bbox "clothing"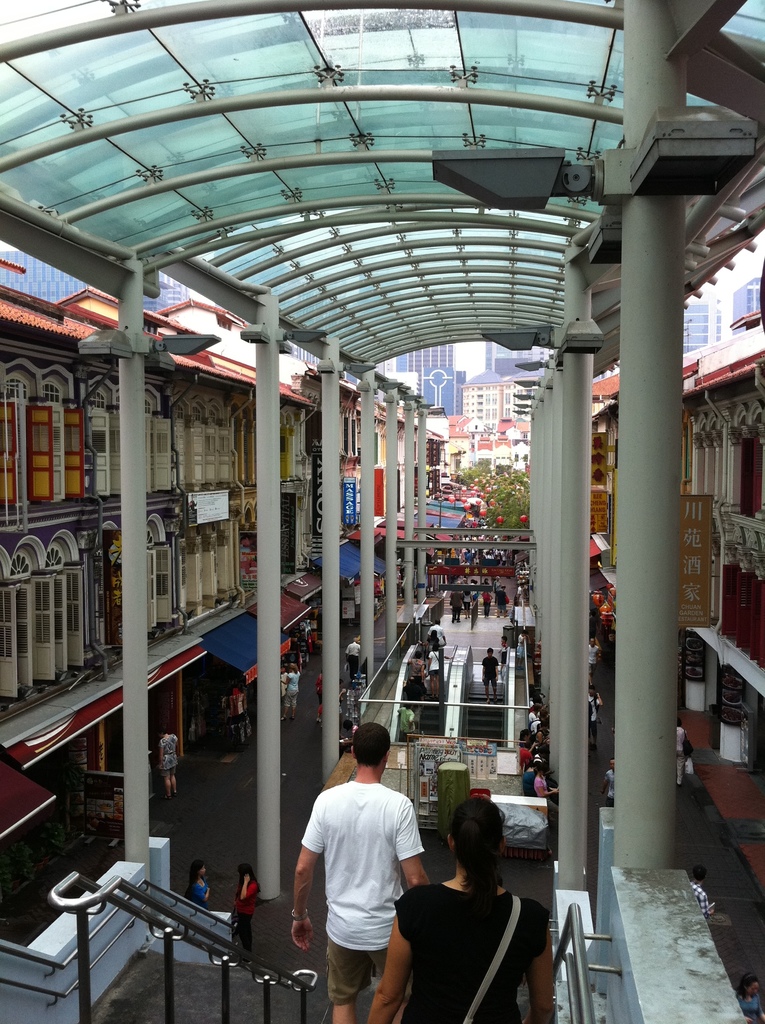
402 708 414 736
